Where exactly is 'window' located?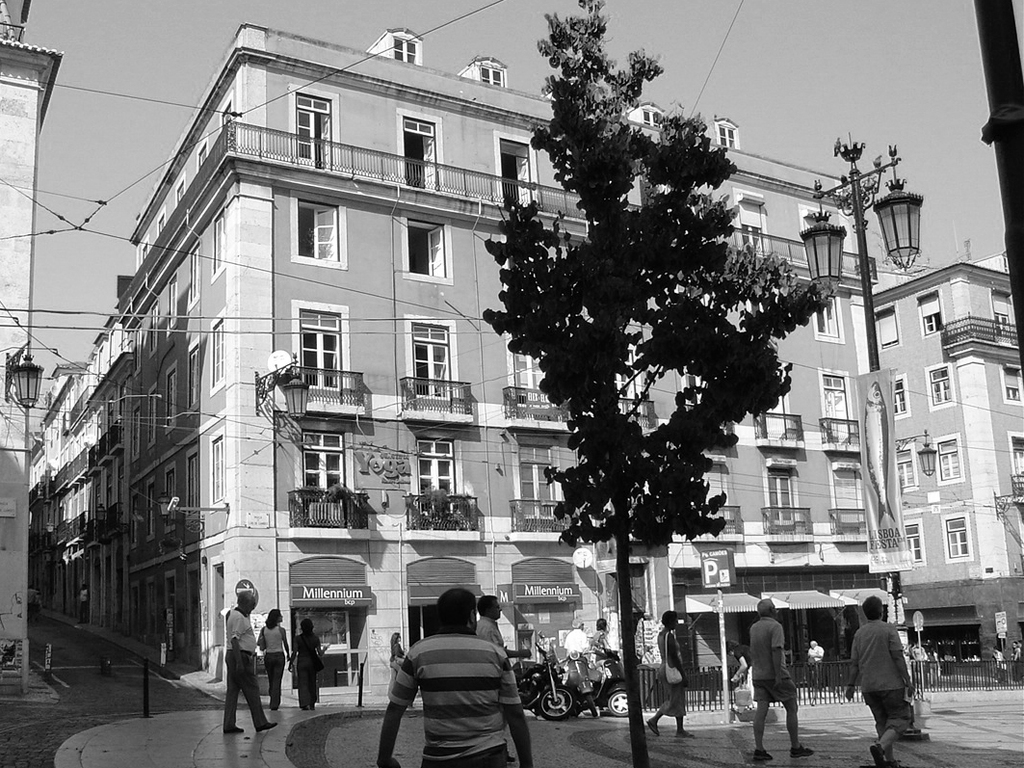
Its bounding box is bbox=[397, 107, 442, 189].
